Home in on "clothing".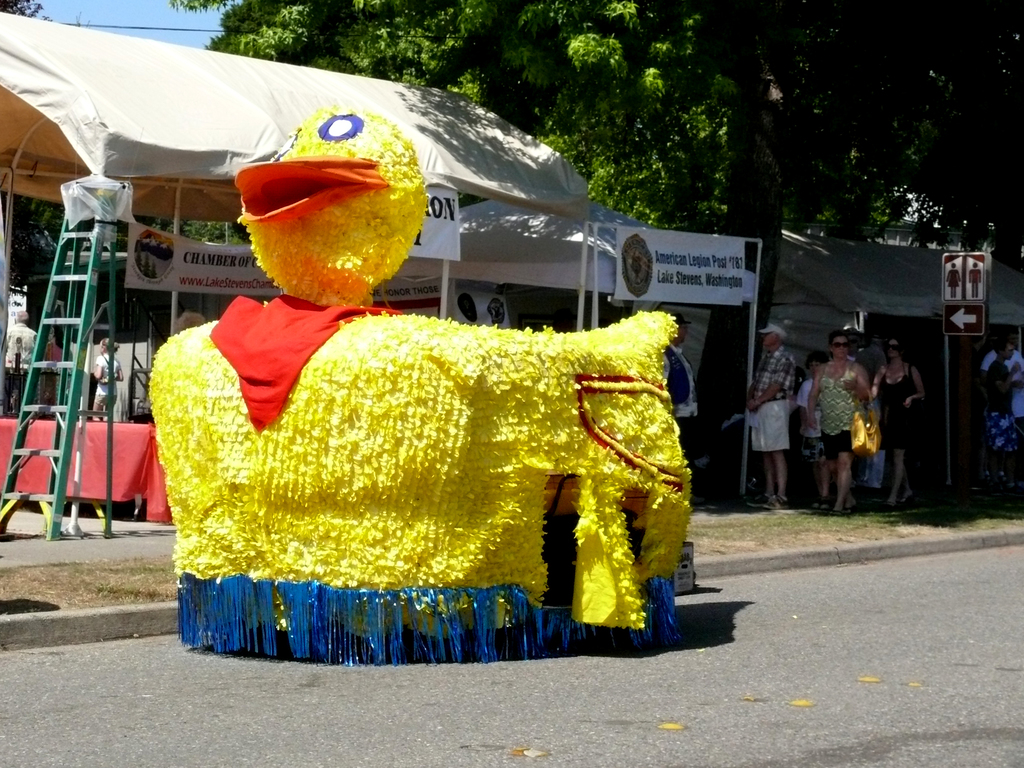
Homed in at l=980, t=338, r=1022, b=424.
